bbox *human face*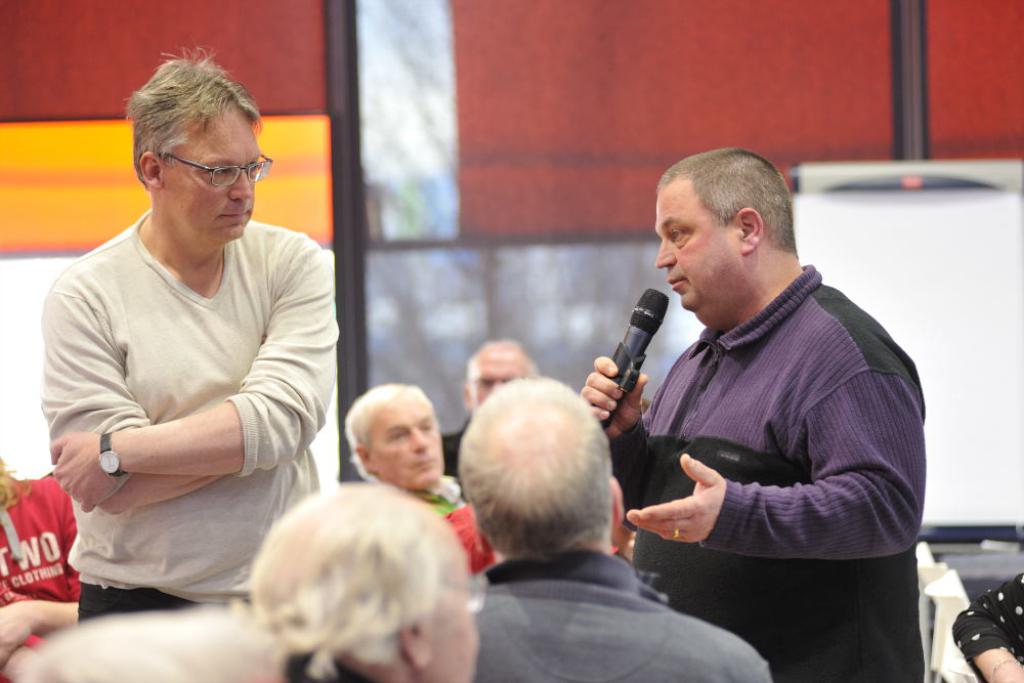
pyautogui.locateOnScreen(653, 175, 735, 314)
